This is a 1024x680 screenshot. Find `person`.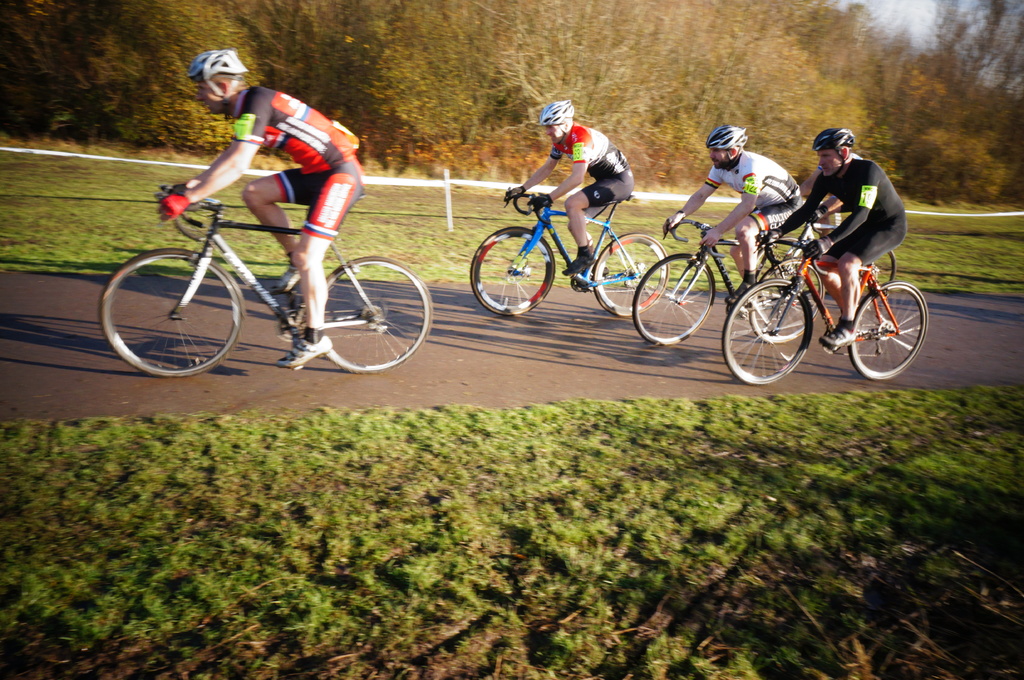
Bounding box: x1=503, y1=98, x2=636, y2=281.
